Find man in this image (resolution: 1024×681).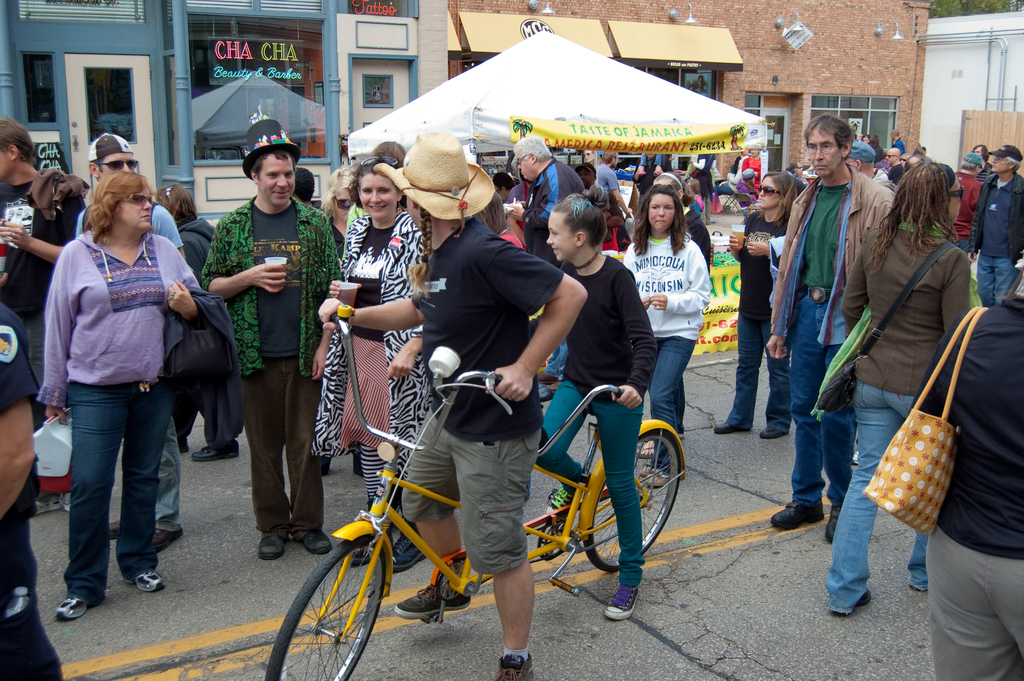
97:130:189:555.
